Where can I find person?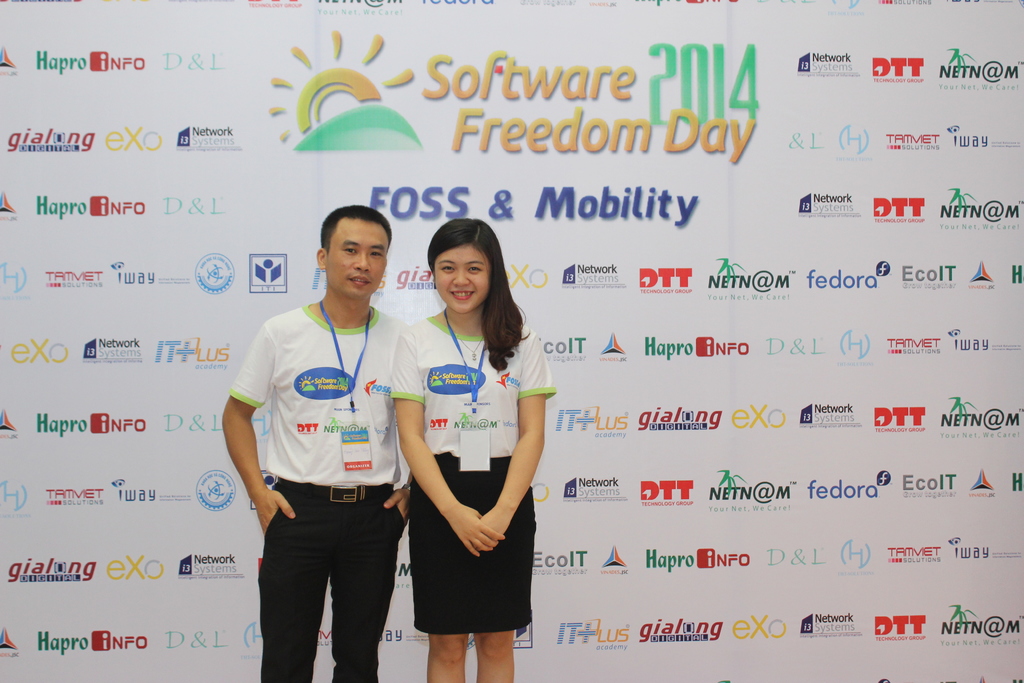
You can find it at left=390, top=215, right=558, bottom=682.
